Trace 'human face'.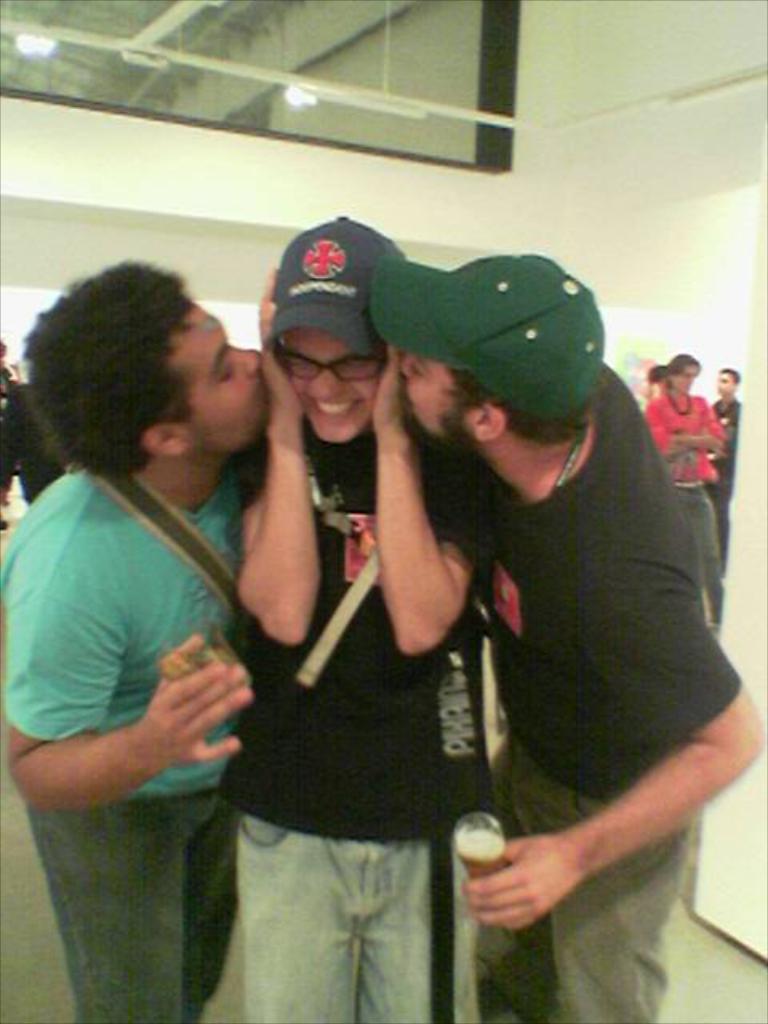
Traced to bbox(395, 370, 469, 466).
